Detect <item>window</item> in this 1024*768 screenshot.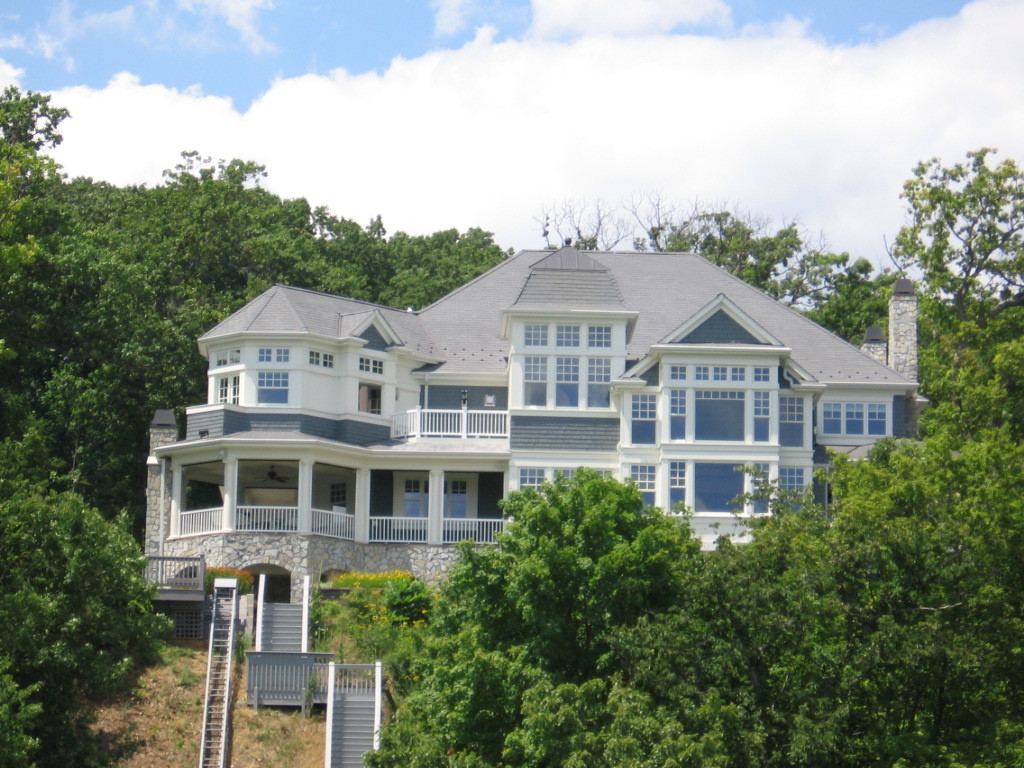
Detection: detection(213, 354, 229, 366).
